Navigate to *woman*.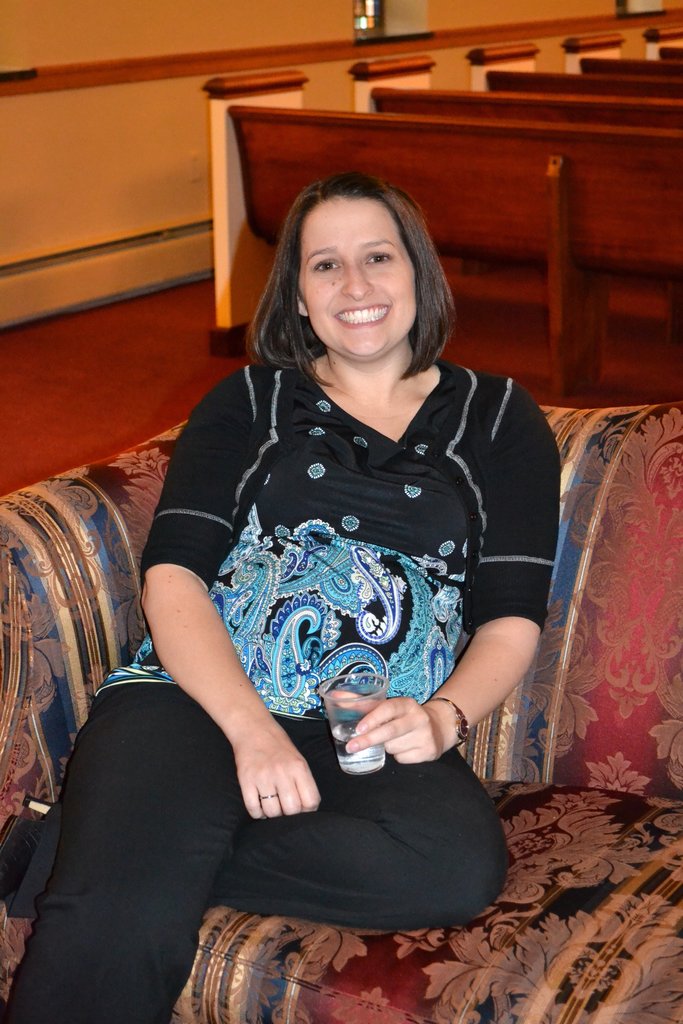
Navigation target: BBox(0, 169, 561, 1023).
